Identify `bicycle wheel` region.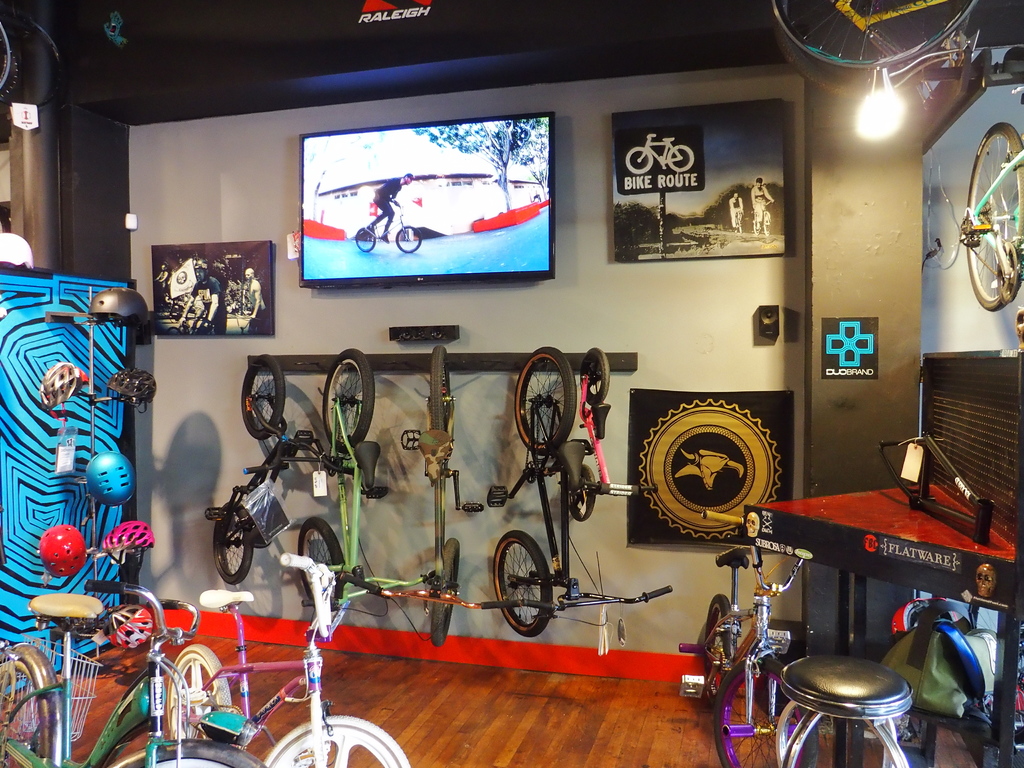
Region: detection(765, 0, 991, 76).
